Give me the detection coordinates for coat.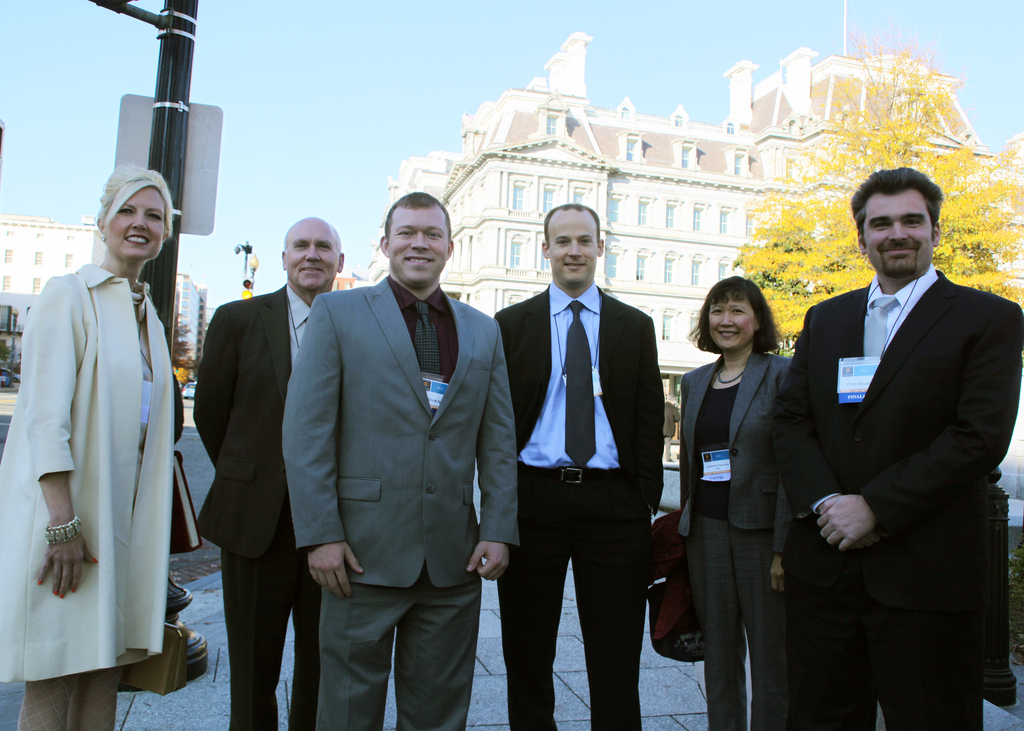
locate(284, 278, 514, 590).
